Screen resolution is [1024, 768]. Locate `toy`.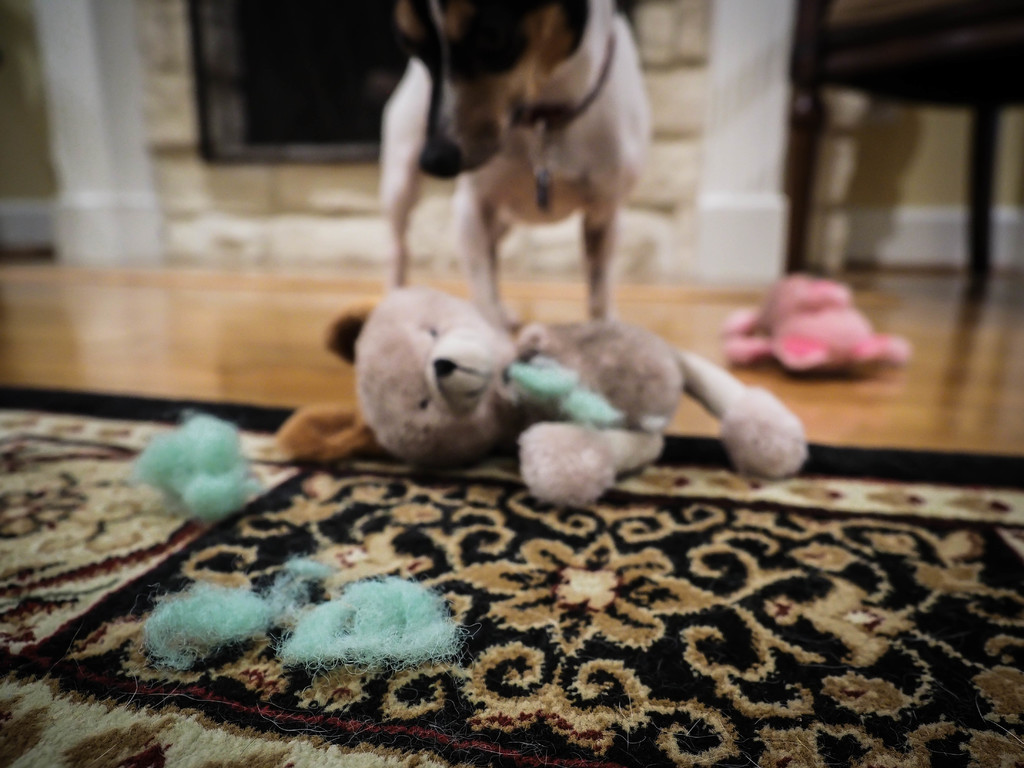
box=[332, 264, 810, 510].
